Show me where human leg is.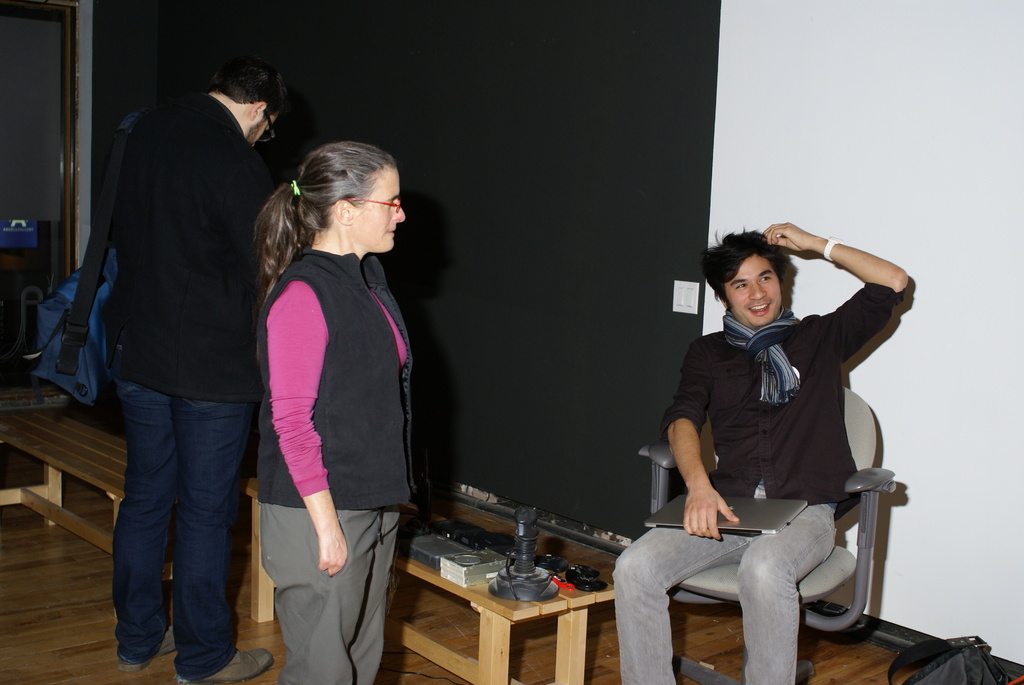
human leg is at [left=611, top=527, right=751, bottom=684].
